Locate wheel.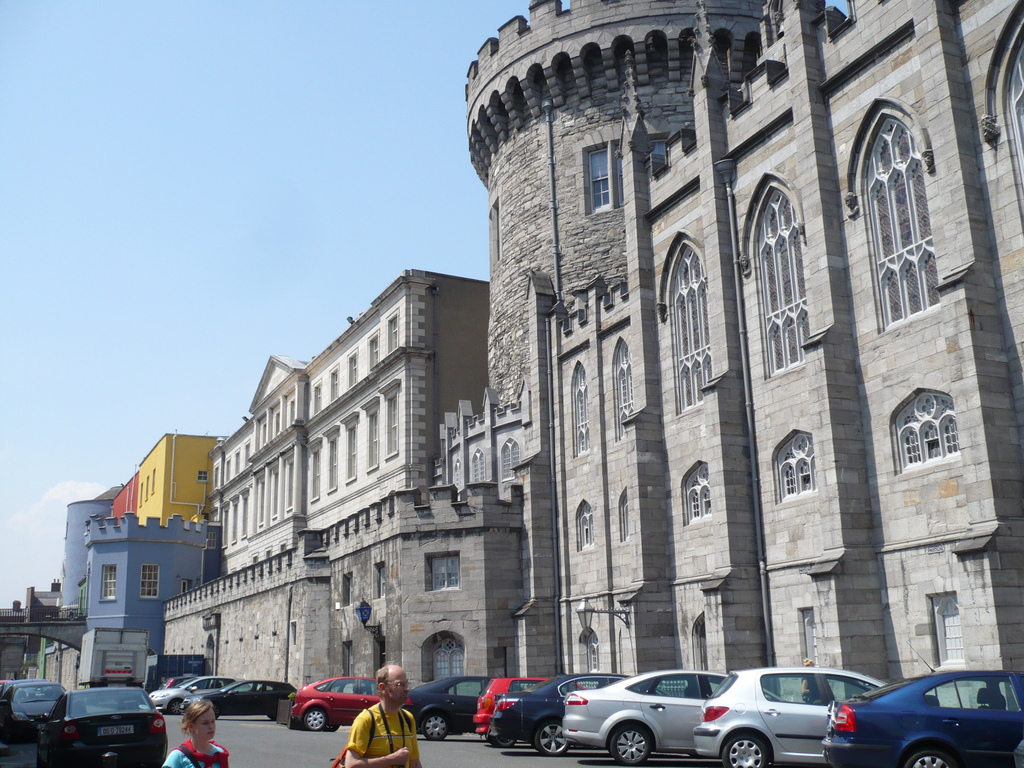
Bounding box: {"x1": 907, "y1": 746, "x2": 963, "y2": 767}.
